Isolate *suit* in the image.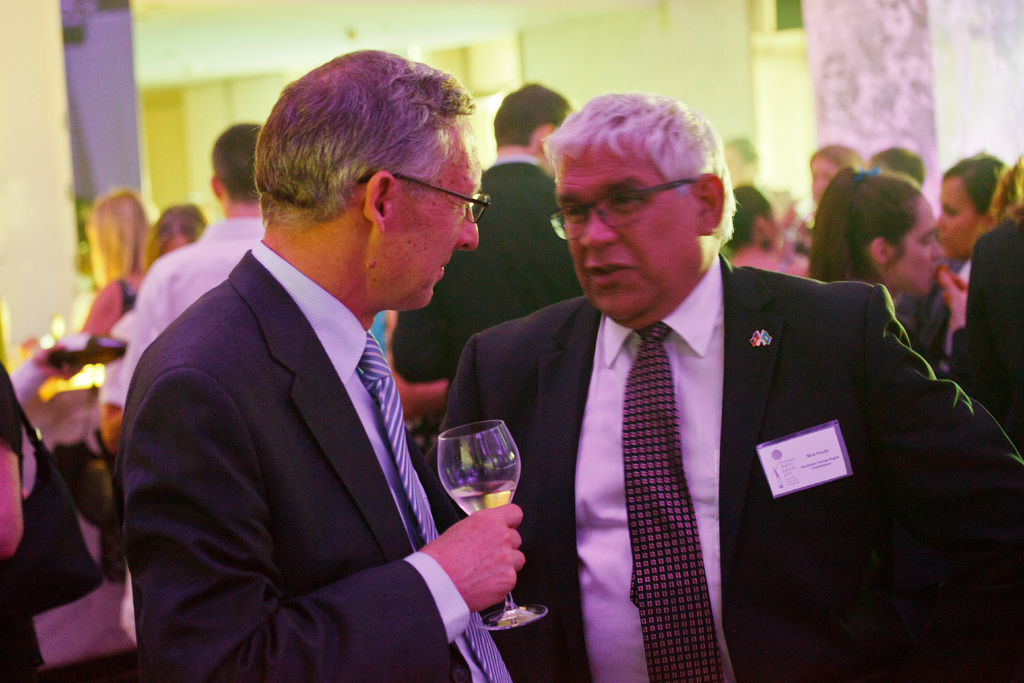
Isolated region: 948/215/1023/461.
